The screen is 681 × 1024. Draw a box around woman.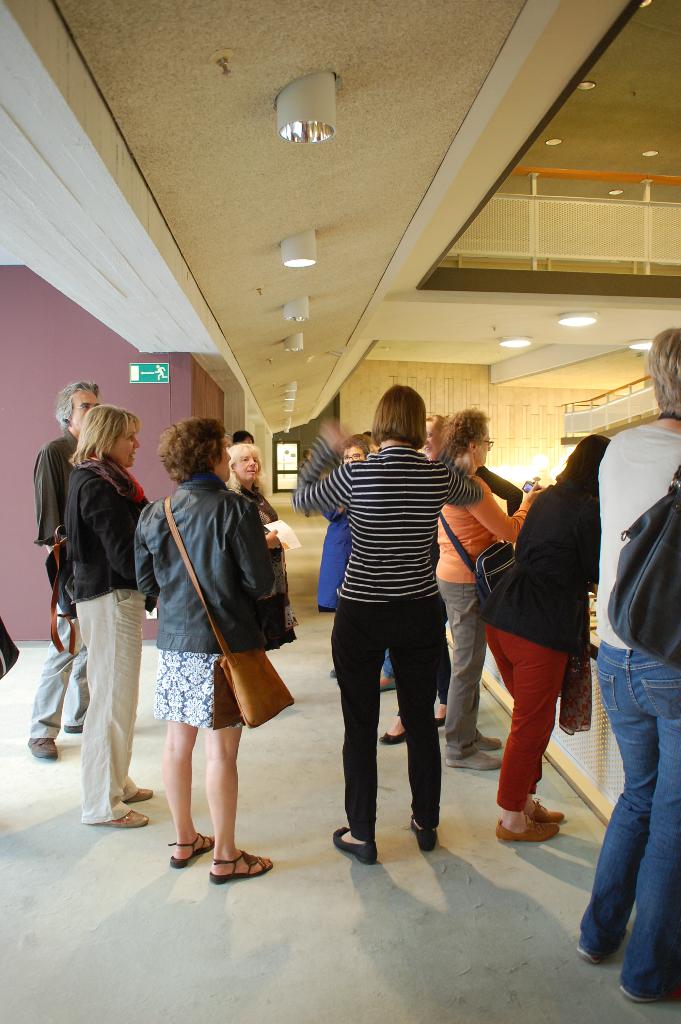
x1=136, y1=415, x2=286, y2=882.
